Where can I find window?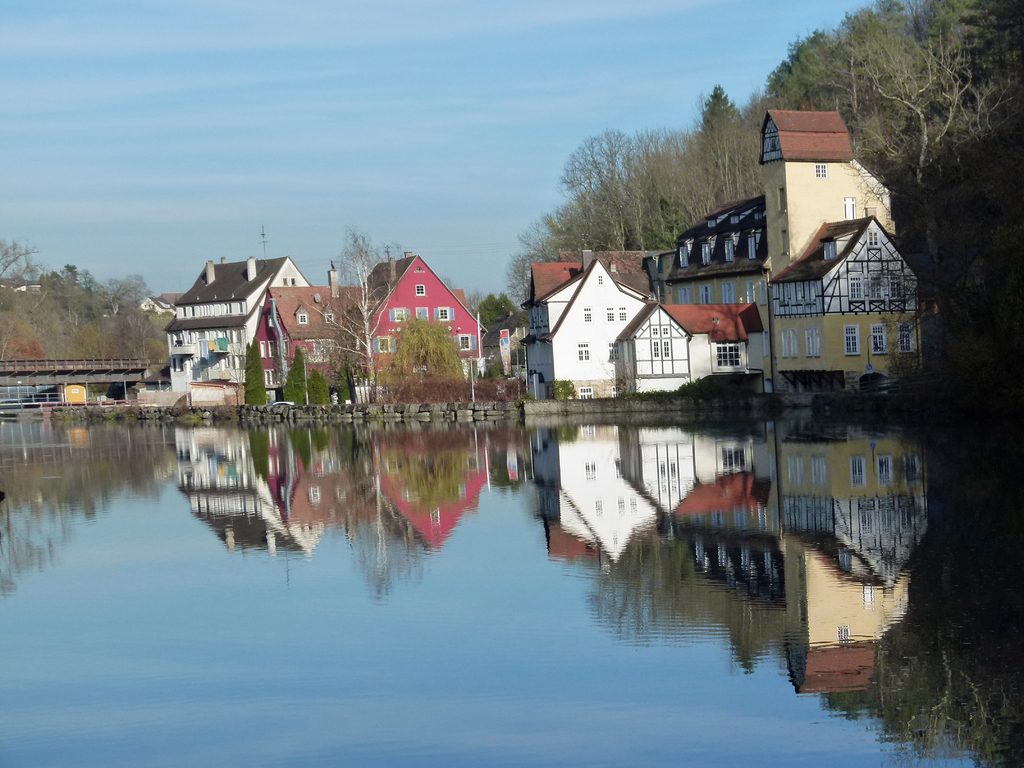
You can find it at <region>606, 385, 616, 397</region>.
